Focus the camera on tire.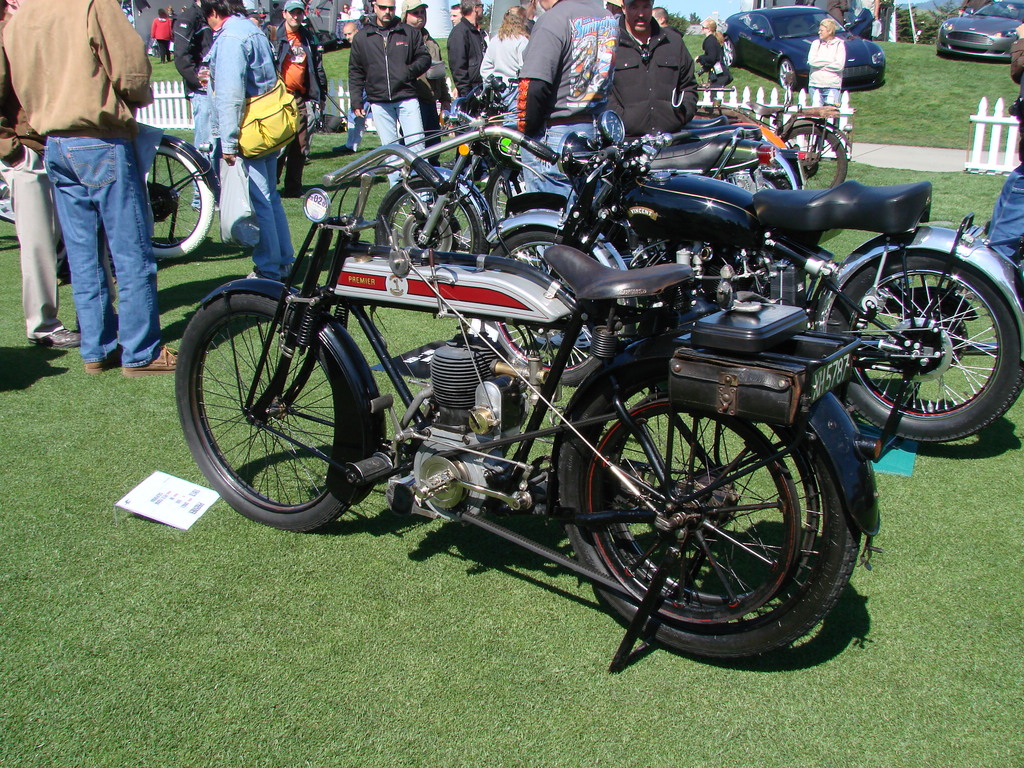
Focus region: l=486, t=228, r=603, b=386.
